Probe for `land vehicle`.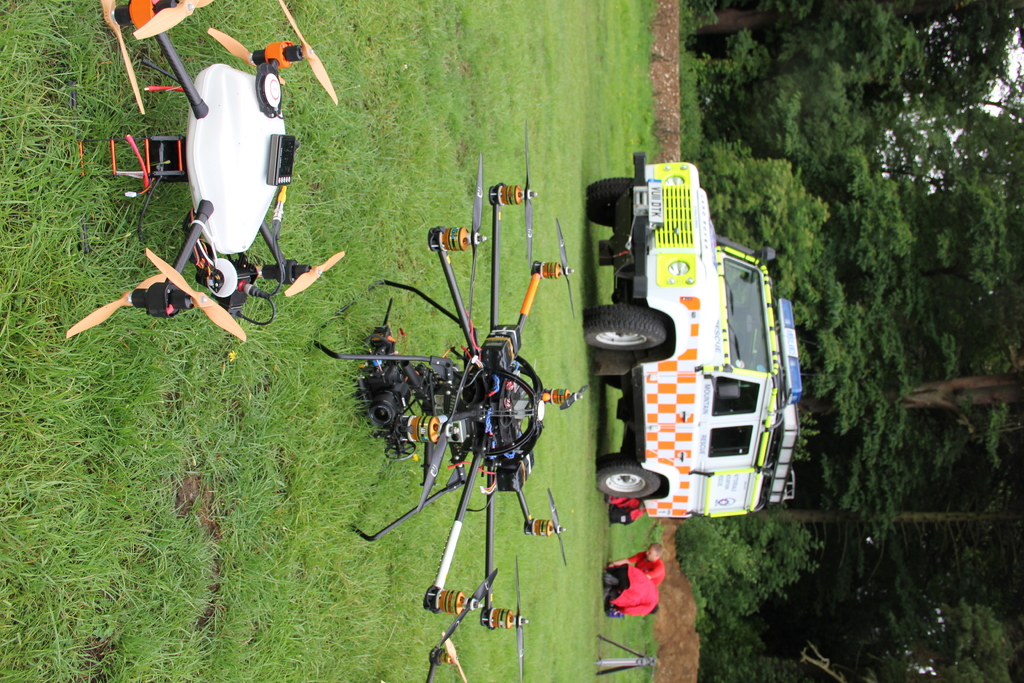
Probe result: 585, 193, 809, 533.
